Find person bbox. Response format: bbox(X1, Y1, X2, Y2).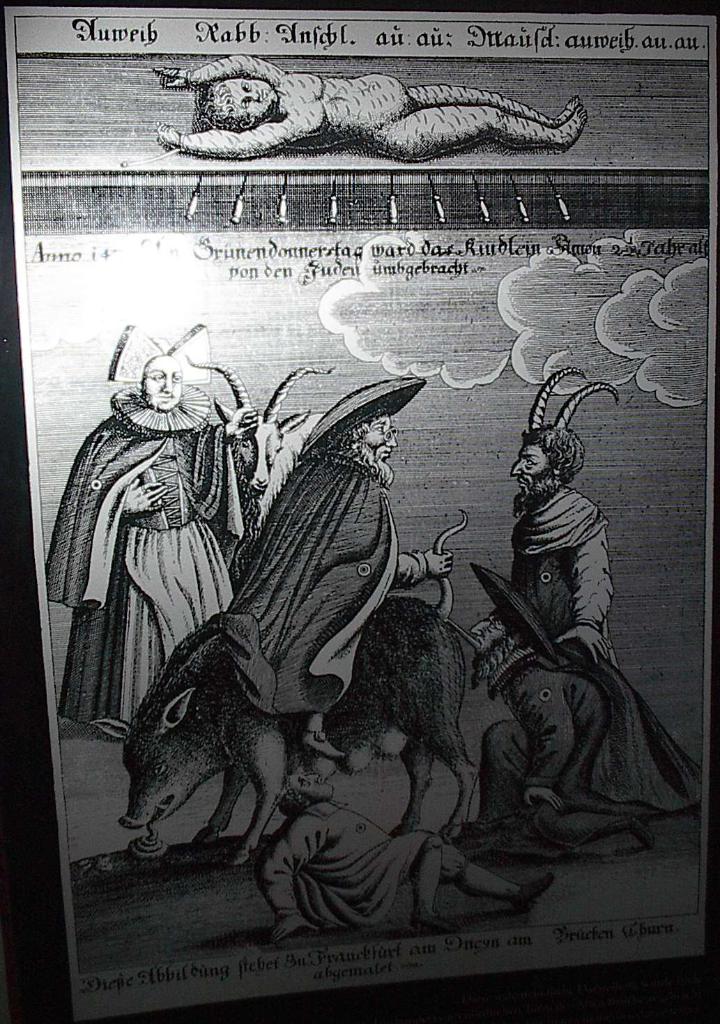
bbox(145, 53, 587, 158).
